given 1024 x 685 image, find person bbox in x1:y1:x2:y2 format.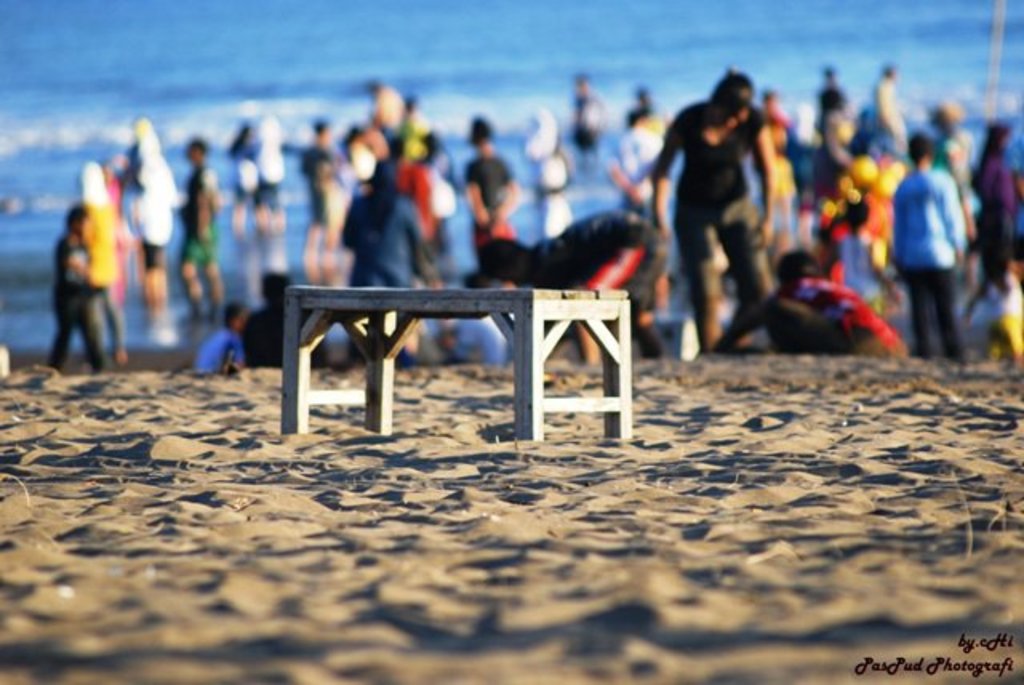
186:141:227:331.
